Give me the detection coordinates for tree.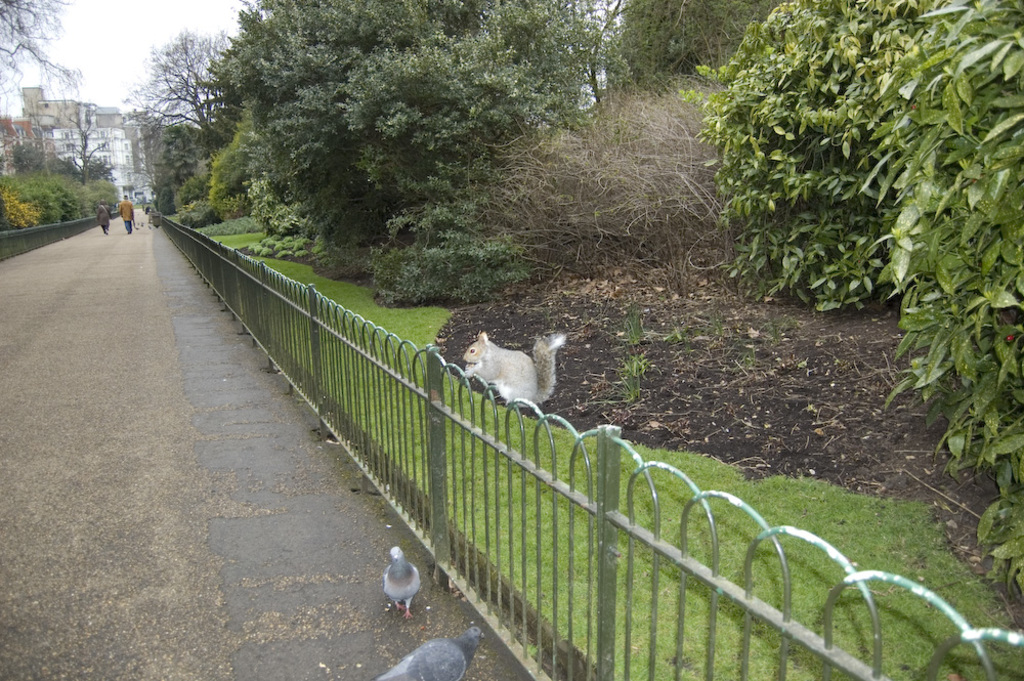
crop(113, 26, 238, 164).
